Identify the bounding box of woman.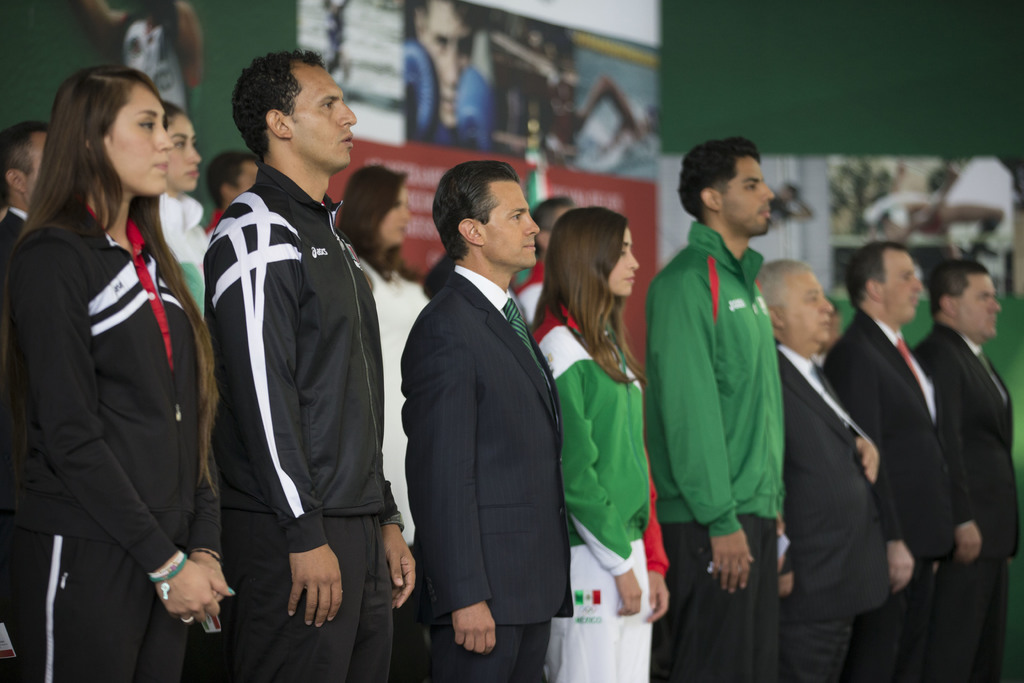
bbox=[532, 206, 672, 682].
